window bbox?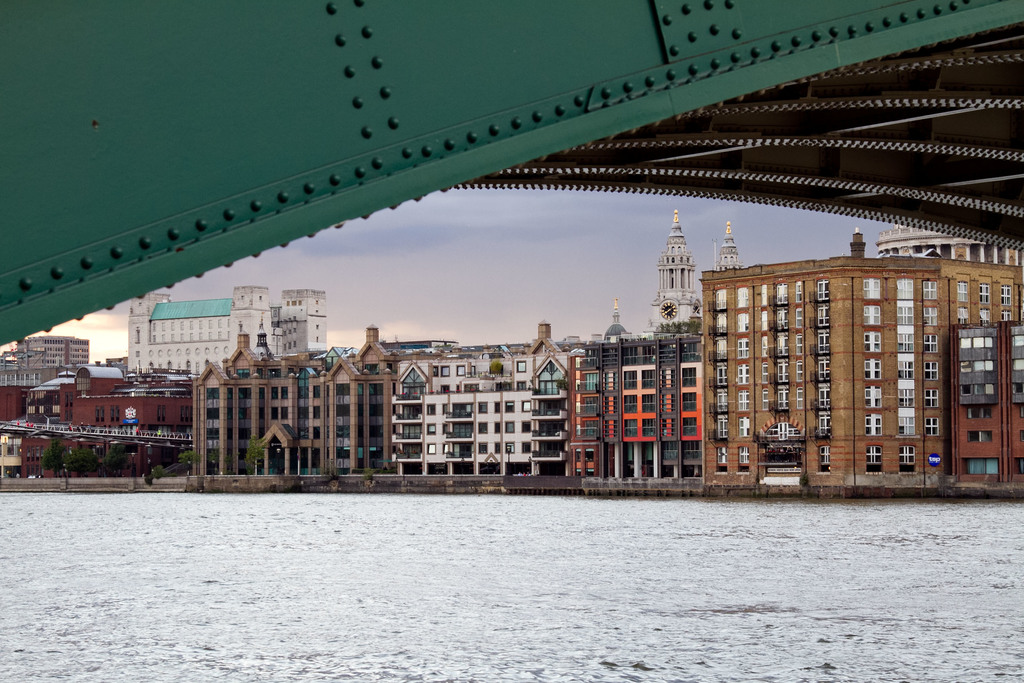
(817, 334, 829, 357)
